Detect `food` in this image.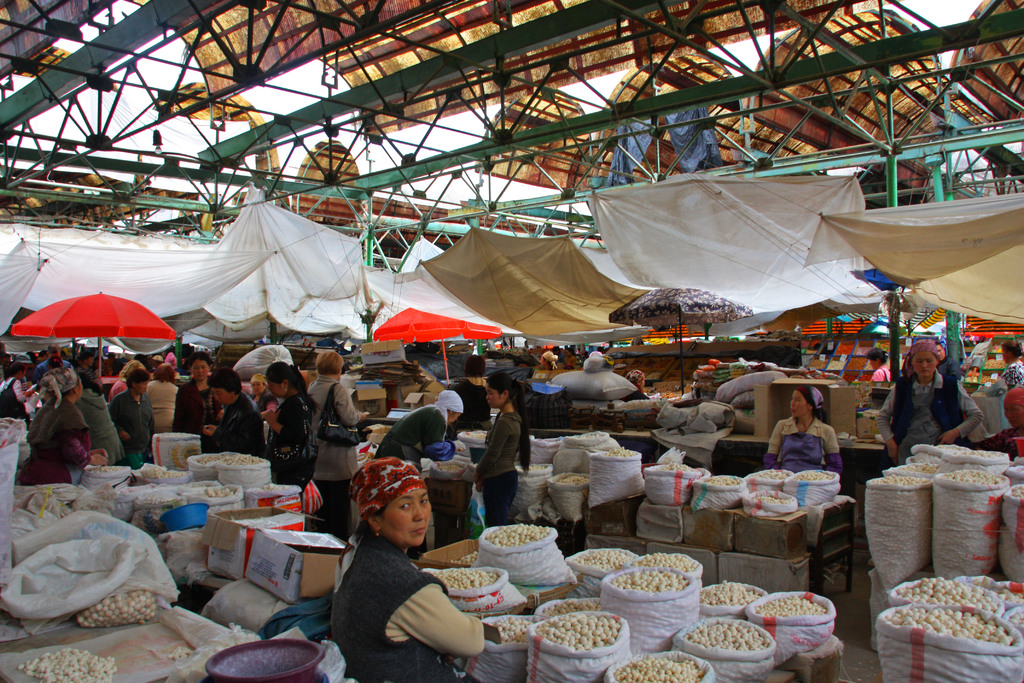
Detection: bbox=(15, 644, 116, 682).
